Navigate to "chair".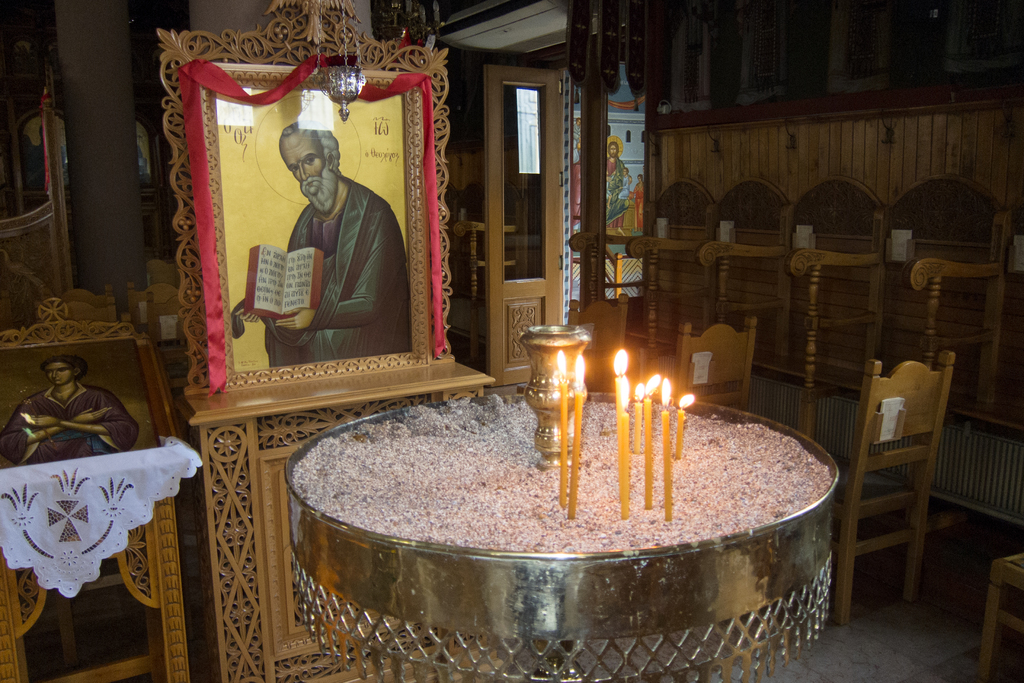
Navigation target: box(52, 299, 120, 322).
